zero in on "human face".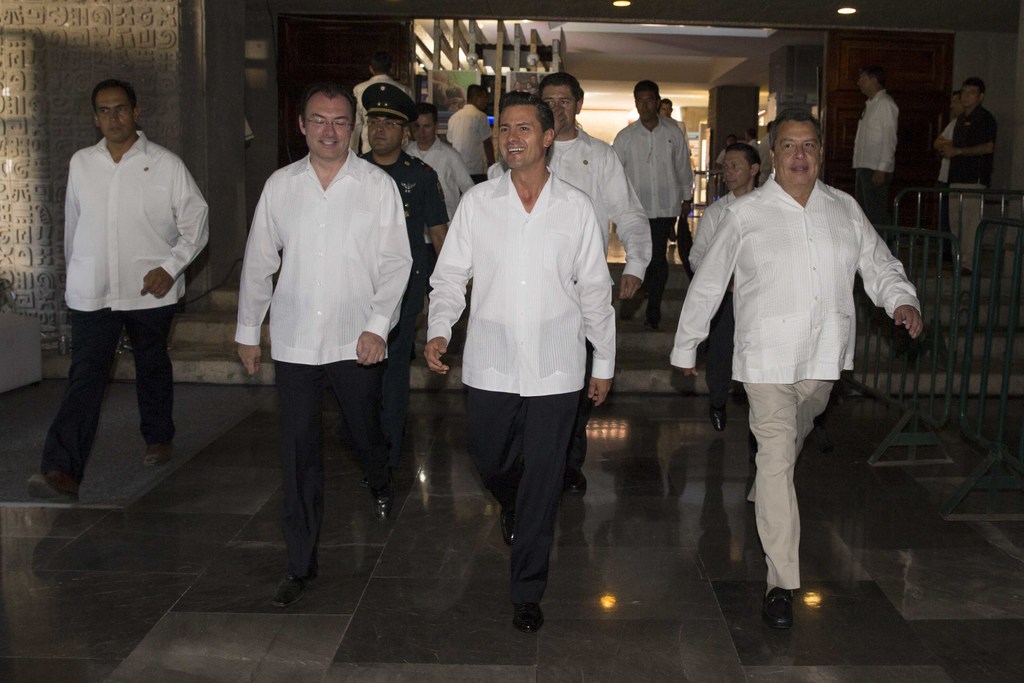
Zeroed in: 497/107/547/173.
